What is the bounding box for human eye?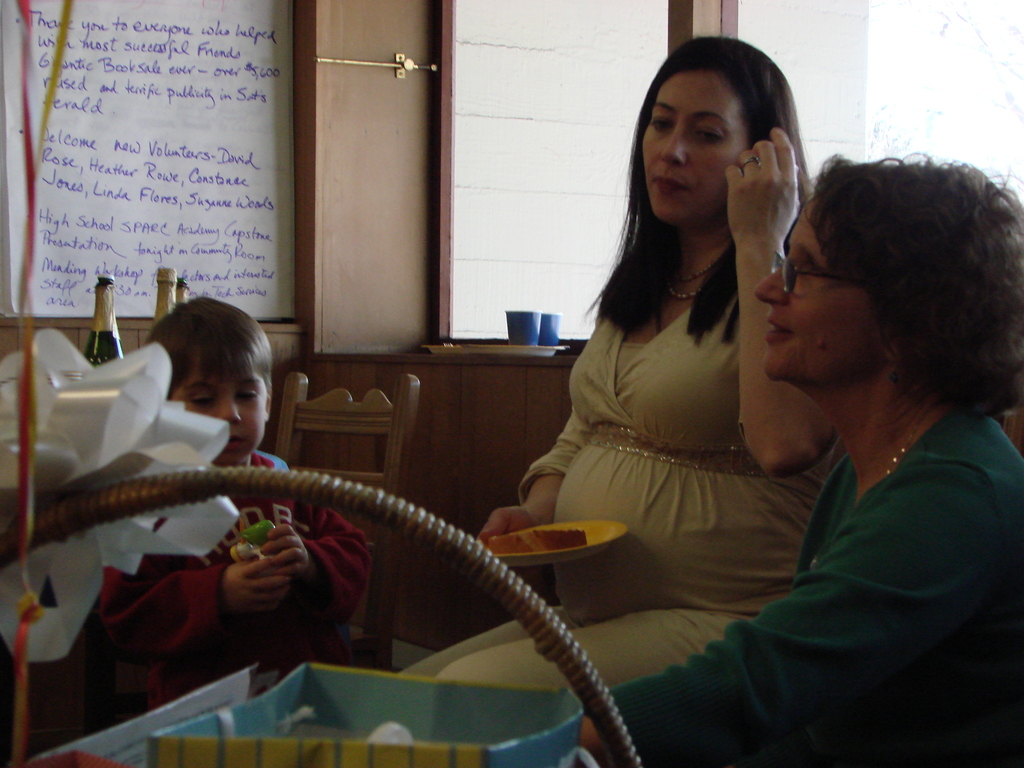
650, 110, 673, 135.
